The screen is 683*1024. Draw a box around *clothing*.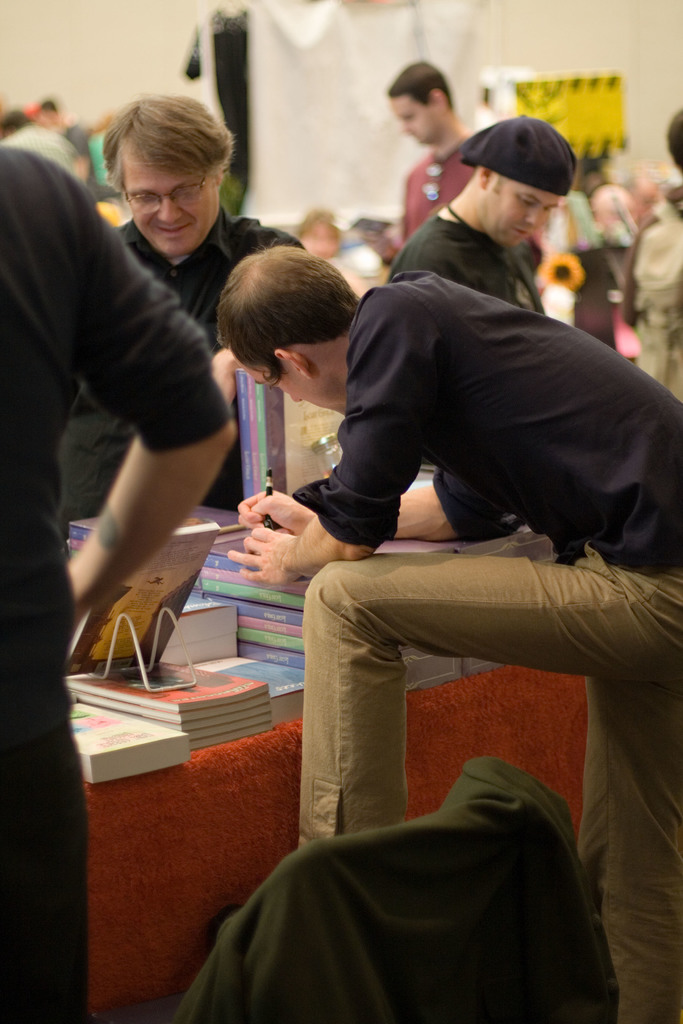
x1=3, y1=122, x2=82, y2=183.
